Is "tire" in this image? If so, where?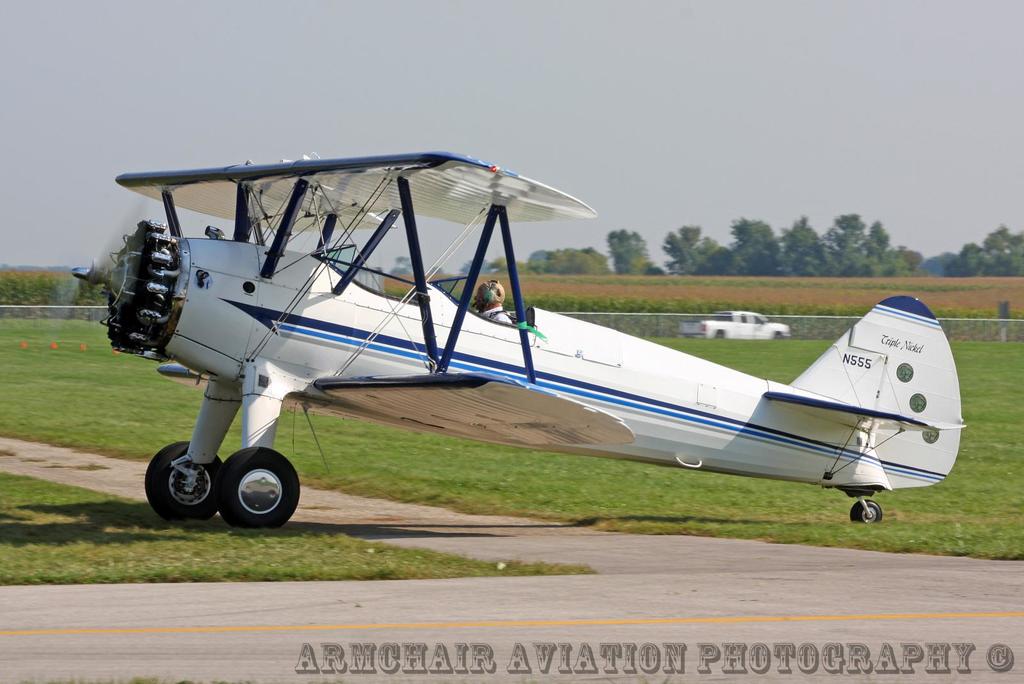
Yes, at region(214, 449, 298, 529).
